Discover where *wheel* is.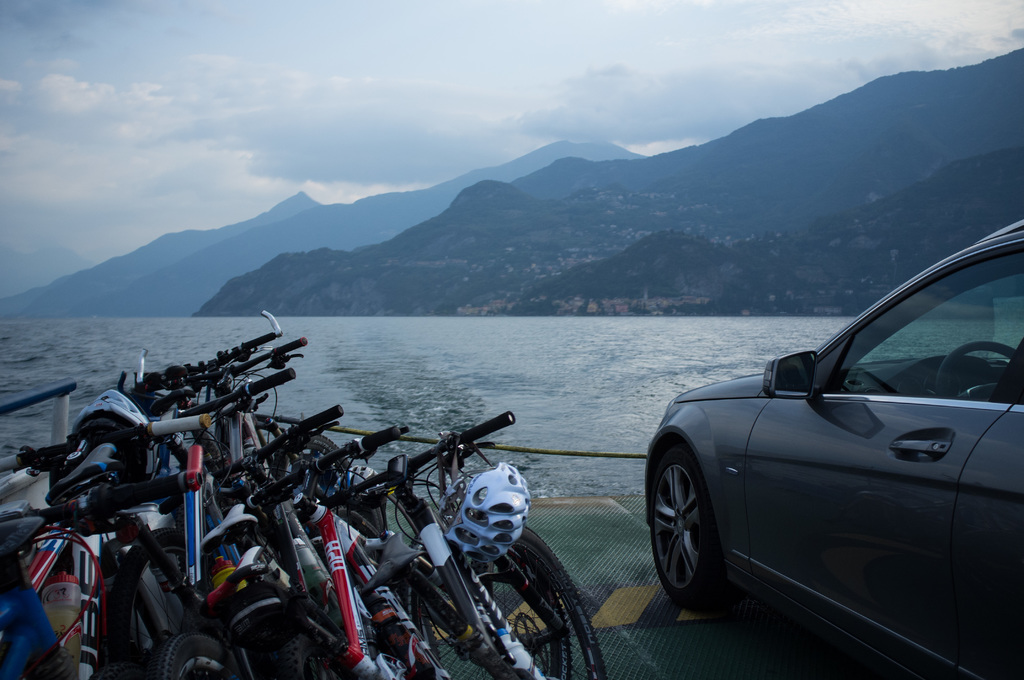
Discovered at bbox=(271, 428, 357, 500).
